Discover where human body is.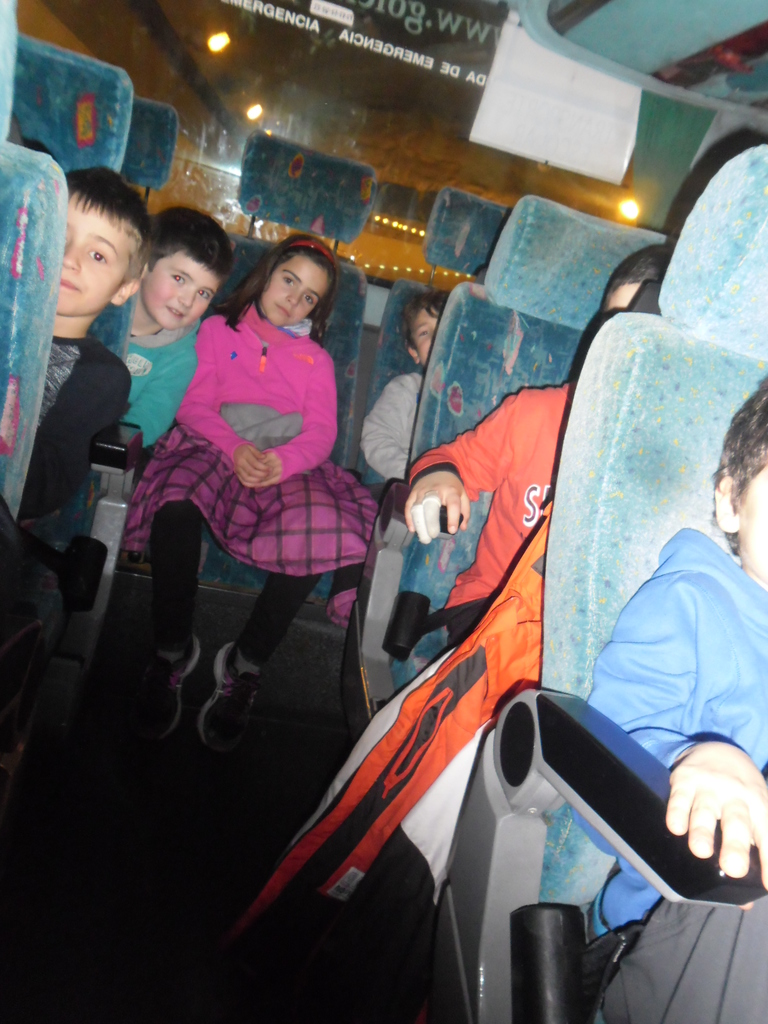
Discovered at [left=1, top=323, right=132, bottom=770].
